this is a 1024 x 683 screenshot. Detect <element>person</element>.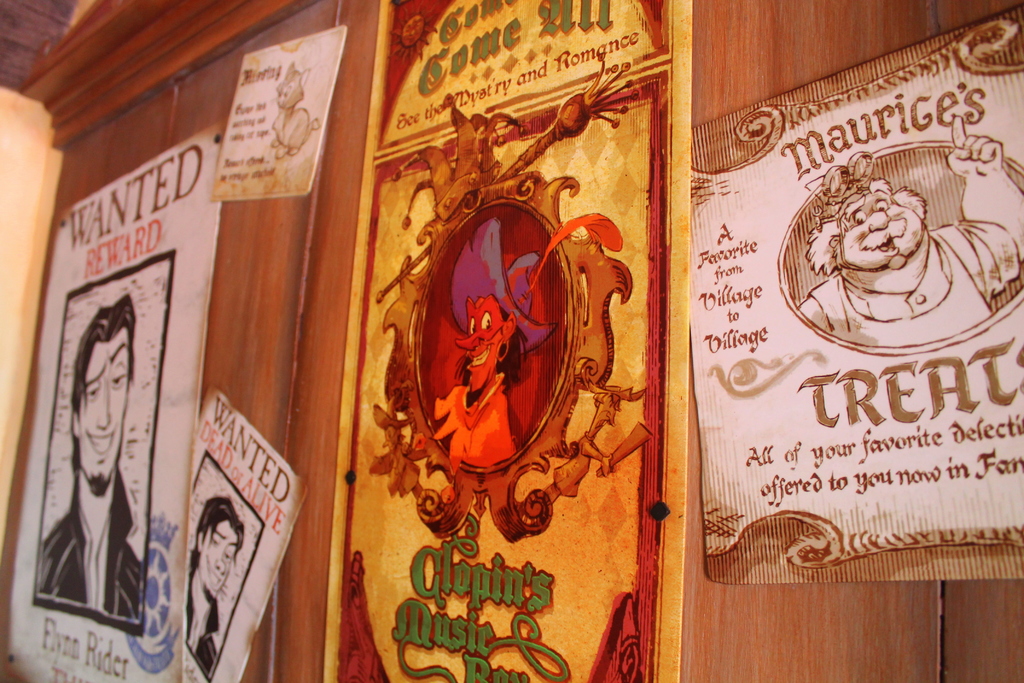
x1=421, y1=234, x2=526, y2=474.
